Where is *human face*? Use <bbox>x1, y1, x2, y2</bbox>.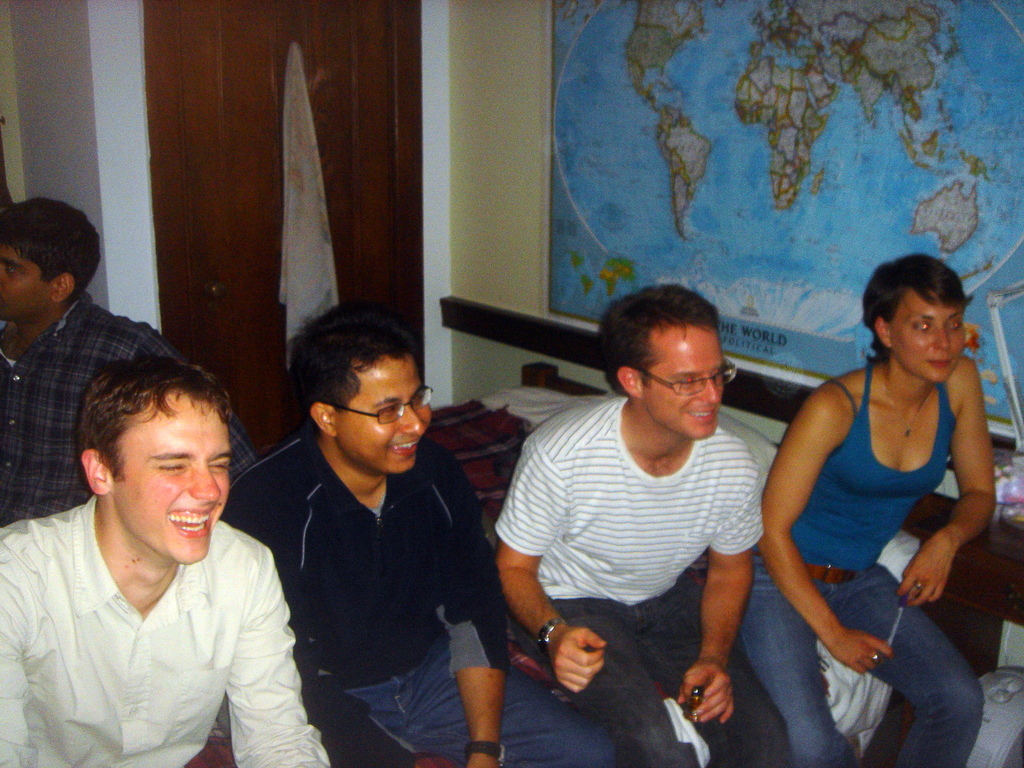
<bbox>643, 330, 727, 445</bbox>.
